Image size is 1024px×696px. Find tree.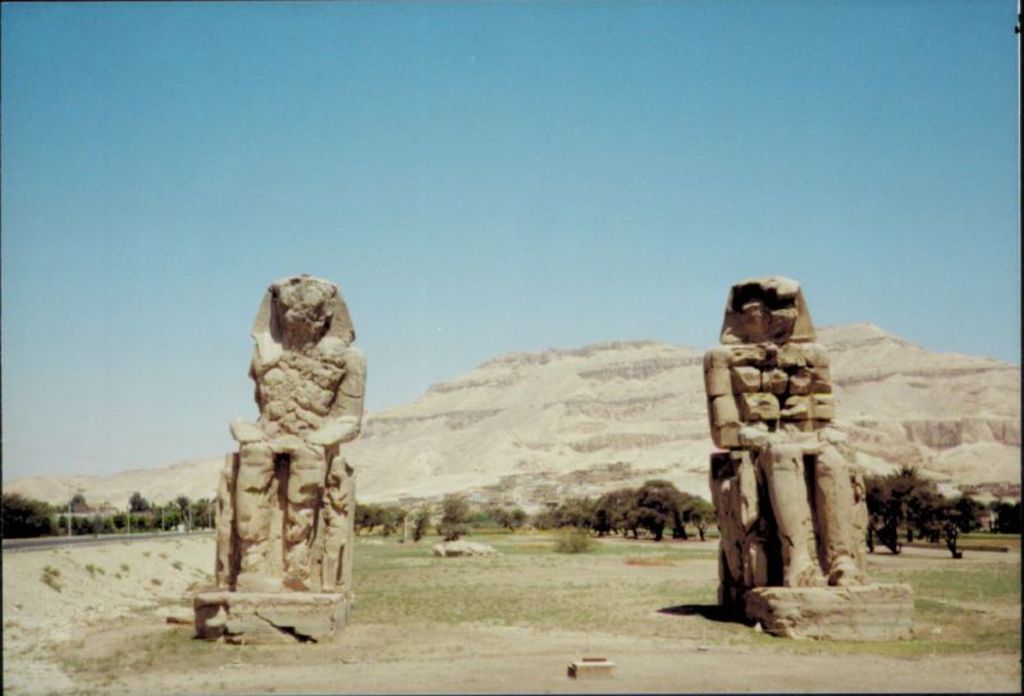
[left=429, top=491, right=457, bottom=536].
